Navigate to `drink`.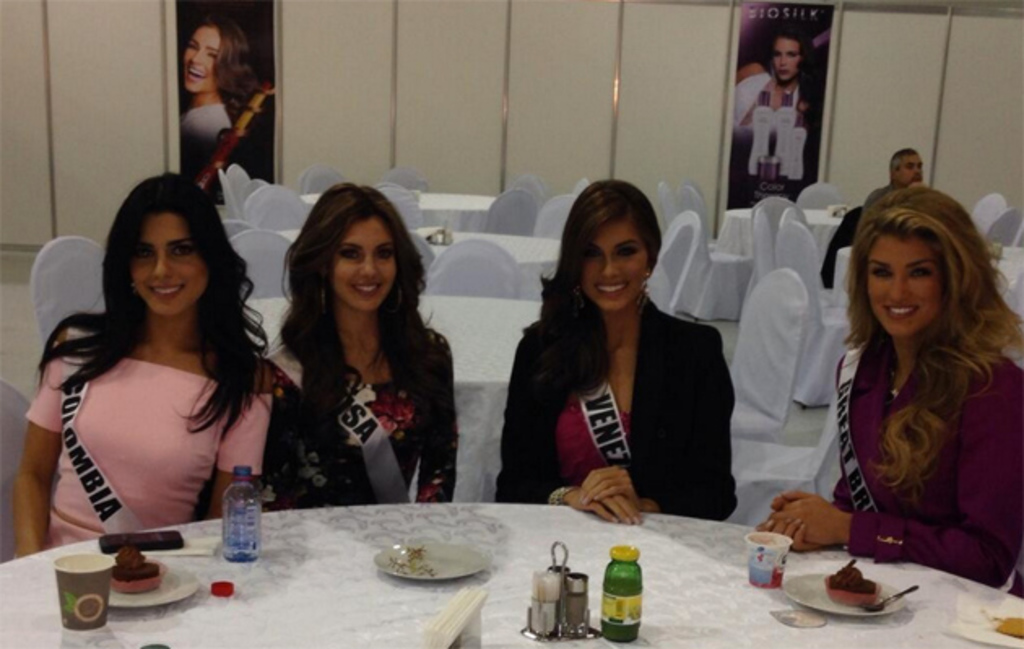
Navigation target: <box>213,480,257,569</box>.
